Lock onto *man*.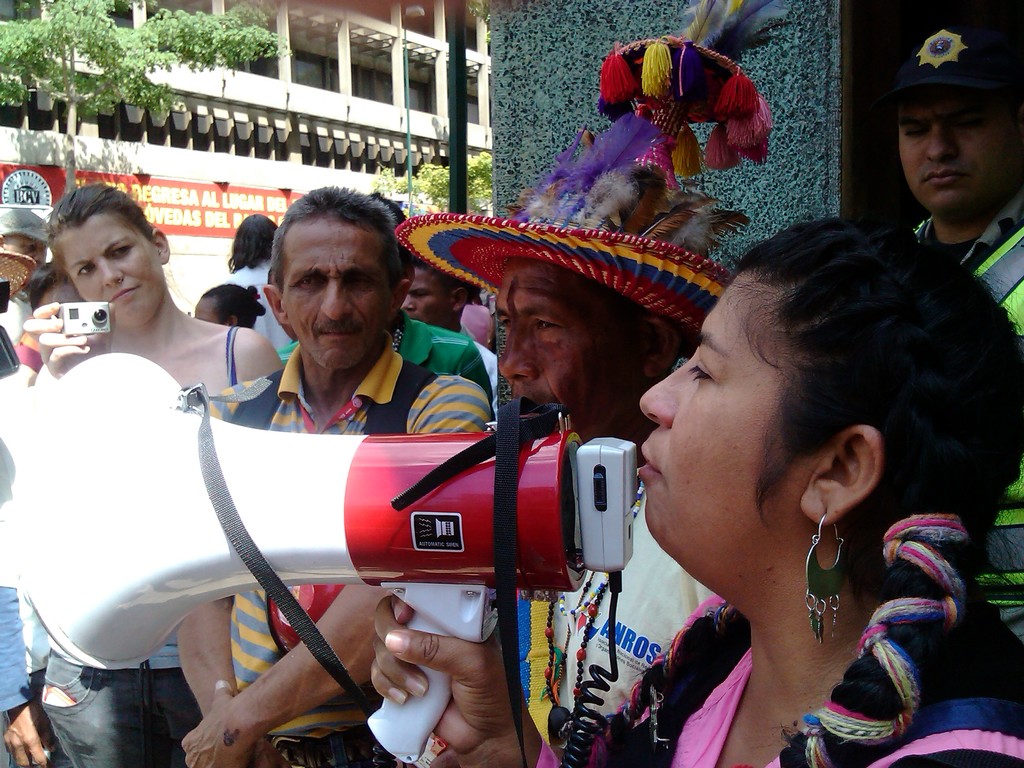
Locked: 0,208,54,261.
